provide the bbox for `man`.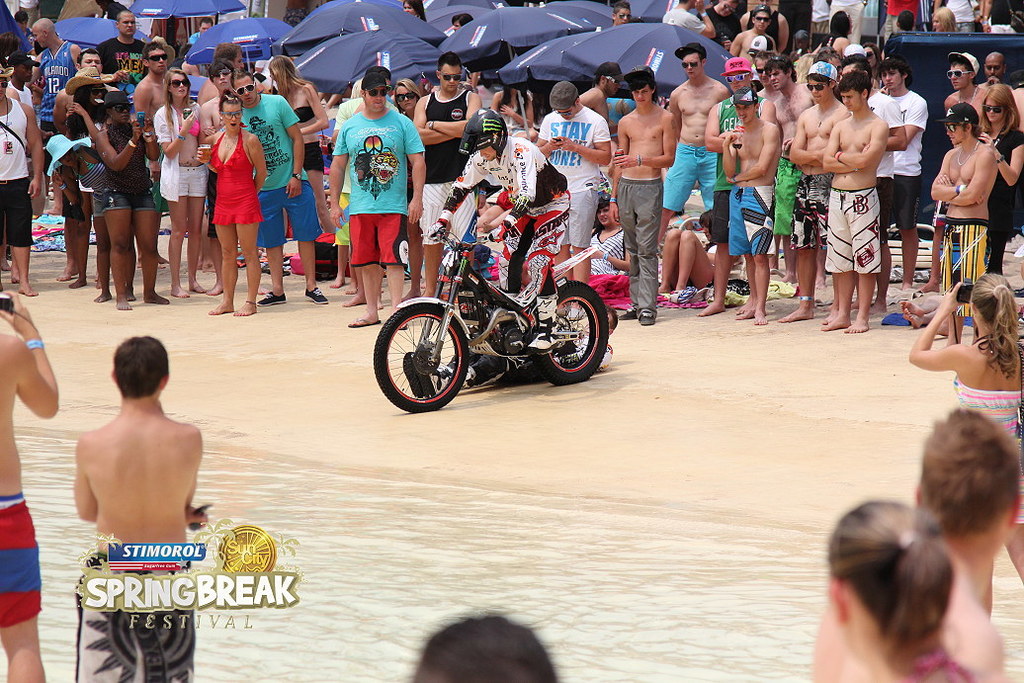
699 57 780 319.
